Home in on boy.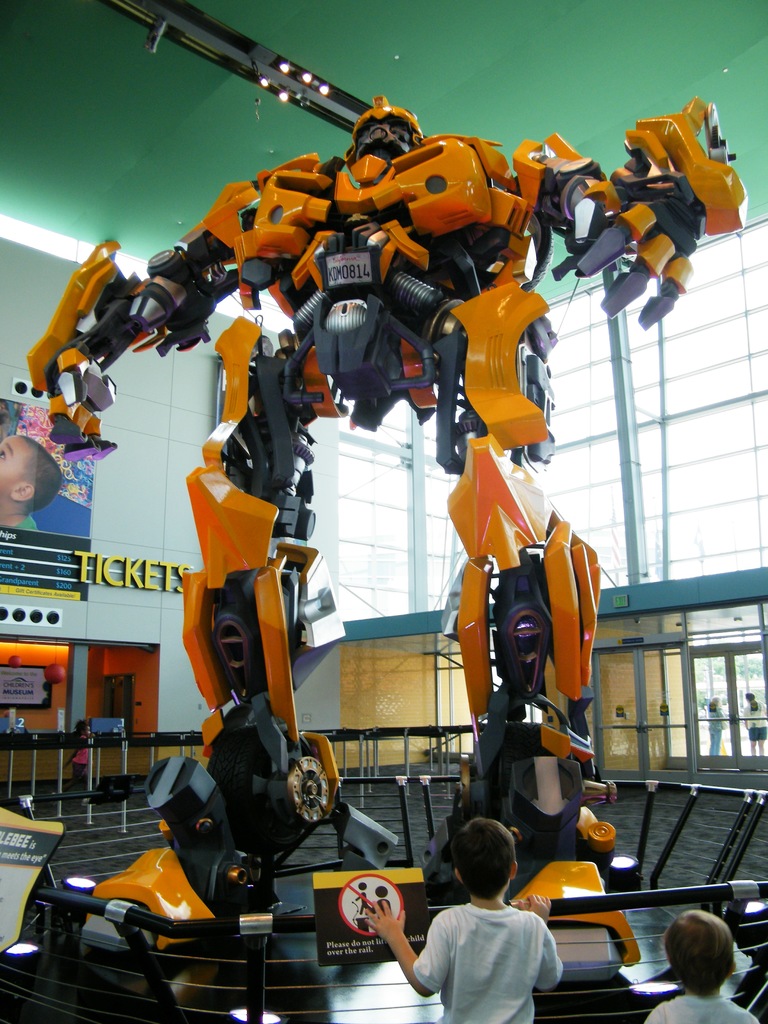
Homed in at 397,824,583,1019.
